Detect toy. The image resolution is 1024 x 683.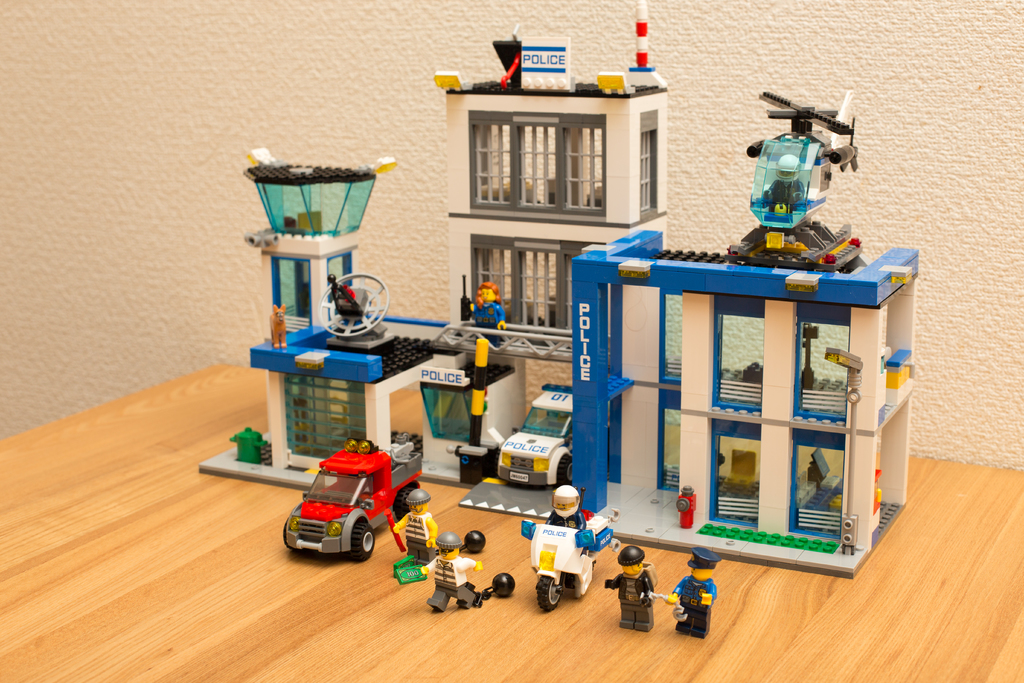
locate(389, 490, 439, 574).
